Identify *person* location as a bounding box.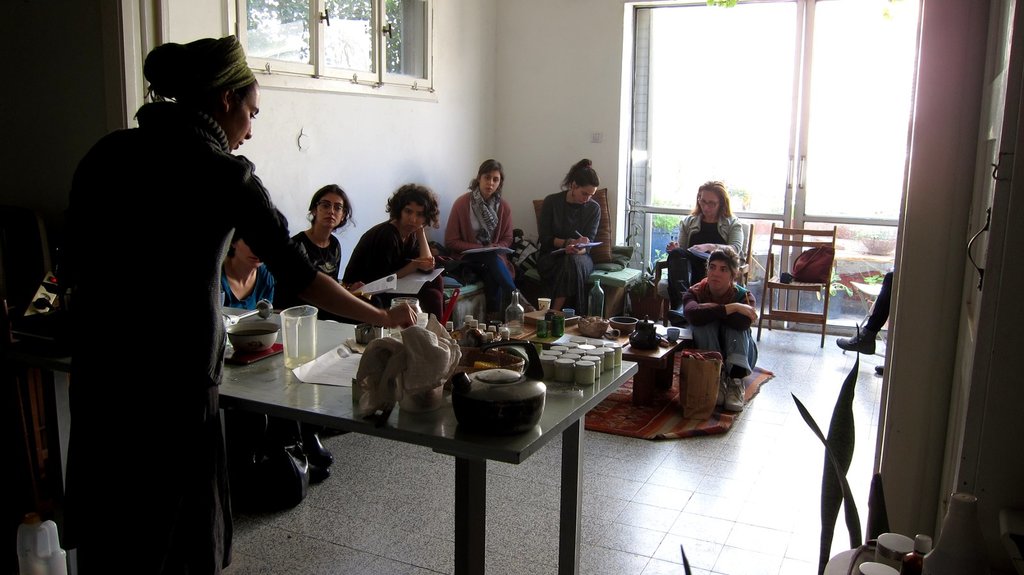
[left=537, top=156, right=600, bottom=317].
